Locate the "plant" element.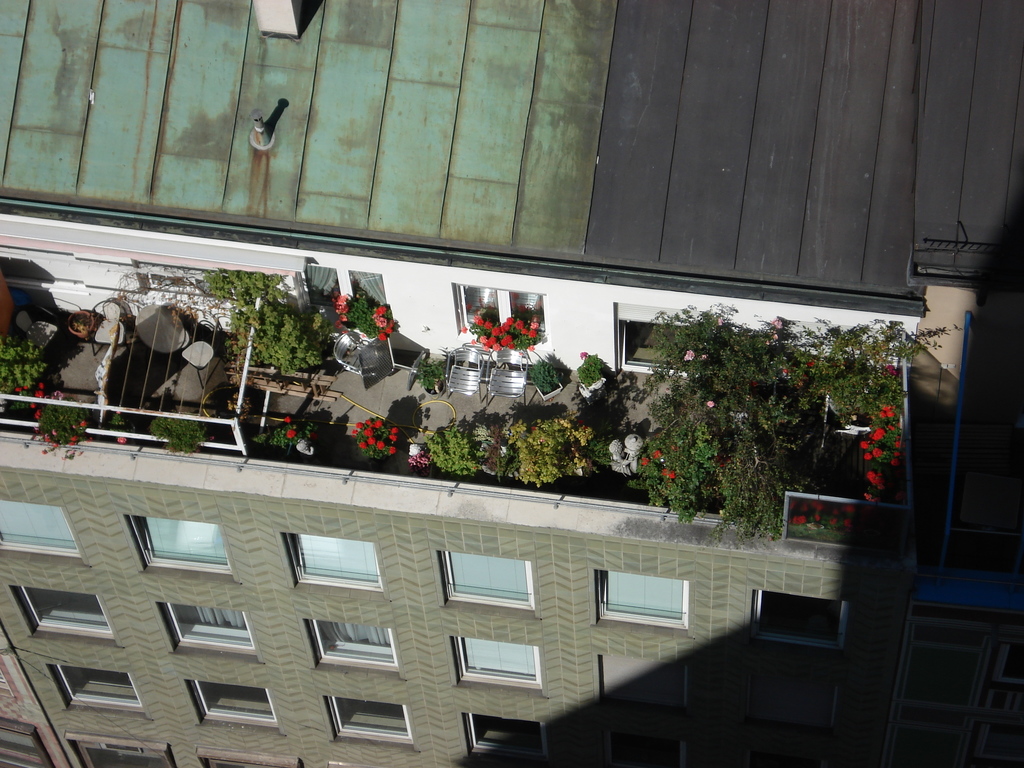
Element bbox: [x1=574, y1=355, x2=612, y2=401].
